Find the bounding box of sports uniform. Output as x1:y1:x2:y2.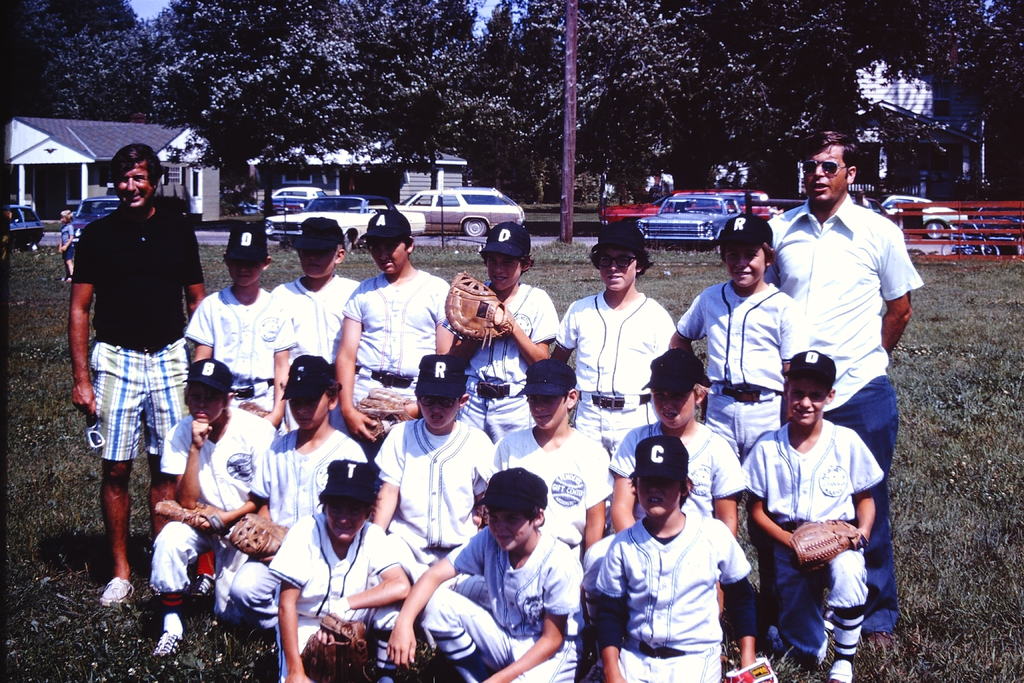
264:508:417:678.
